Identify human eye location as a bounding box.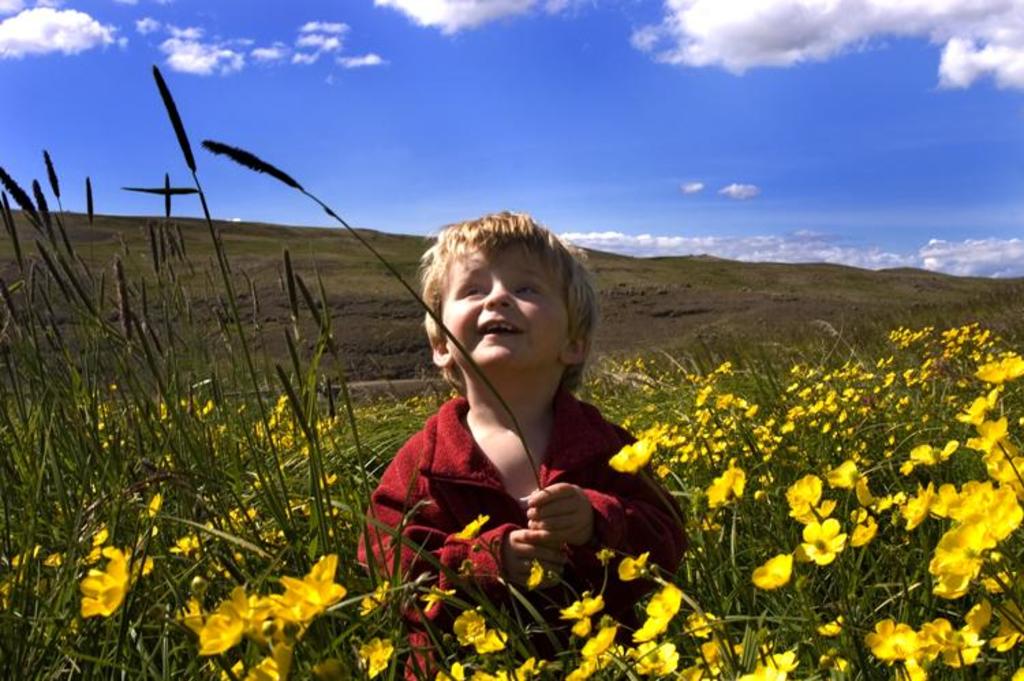
box(517, 284, 537, 299).
